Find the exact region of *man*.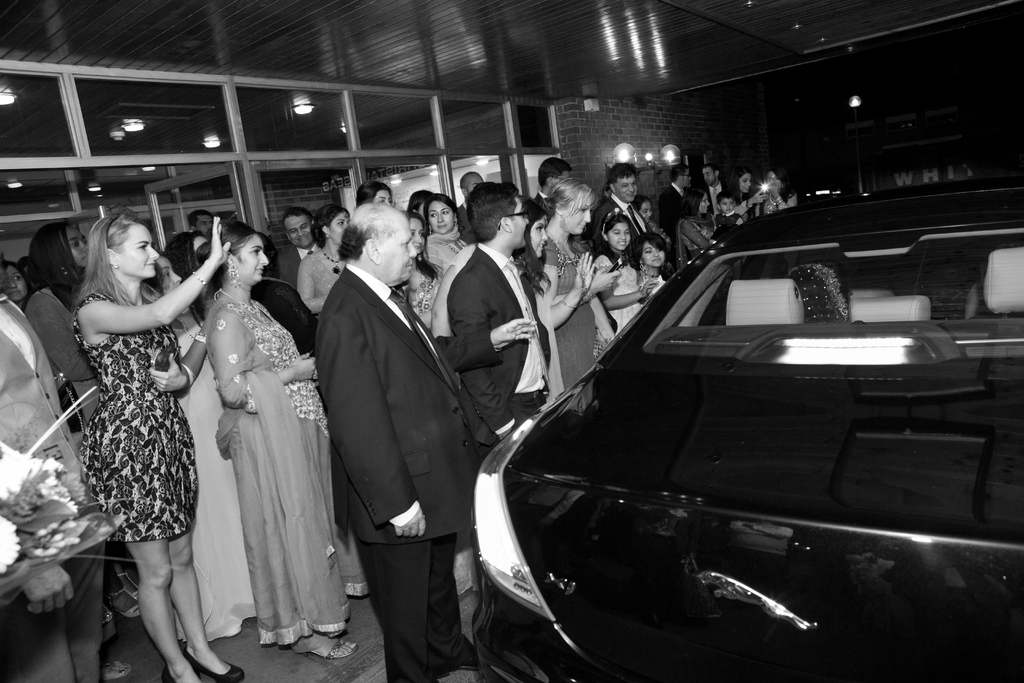
Exact region: l=533, t=152, r=570, b=209.
